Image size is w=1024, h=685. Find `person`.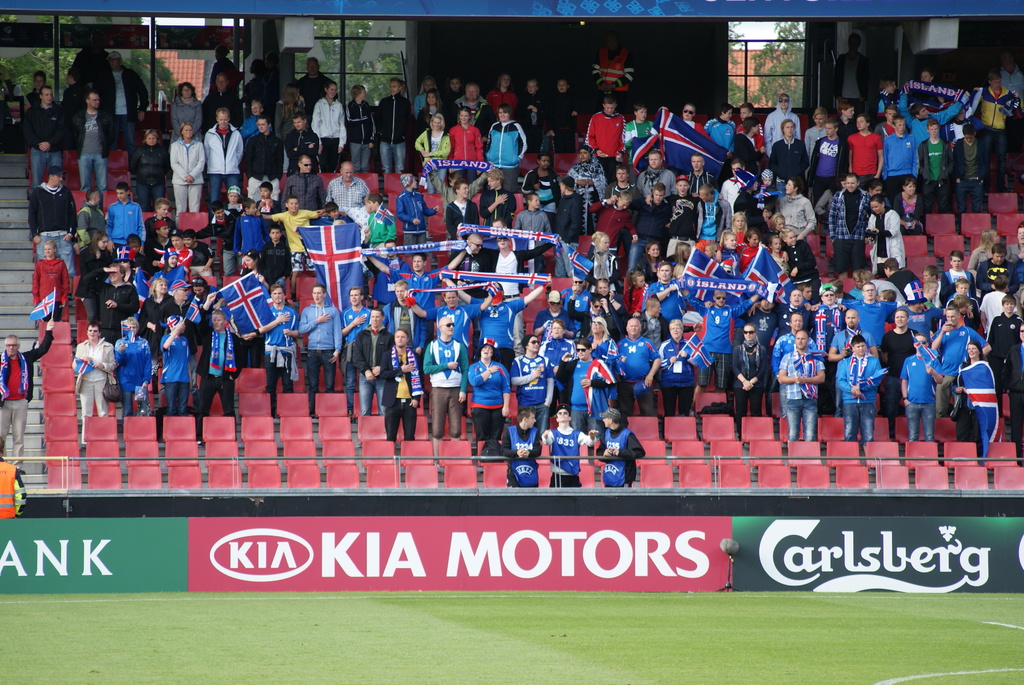
(left=285, top=120, right=319, bottom=185).
